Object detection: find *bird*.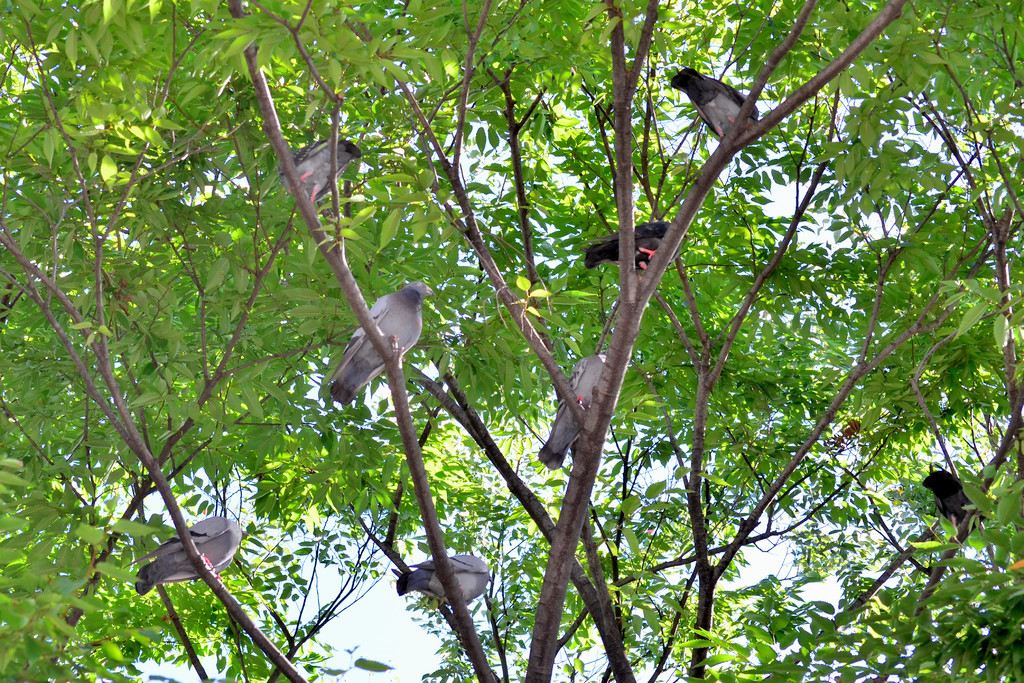
detection(924, 462, 998, 551).
